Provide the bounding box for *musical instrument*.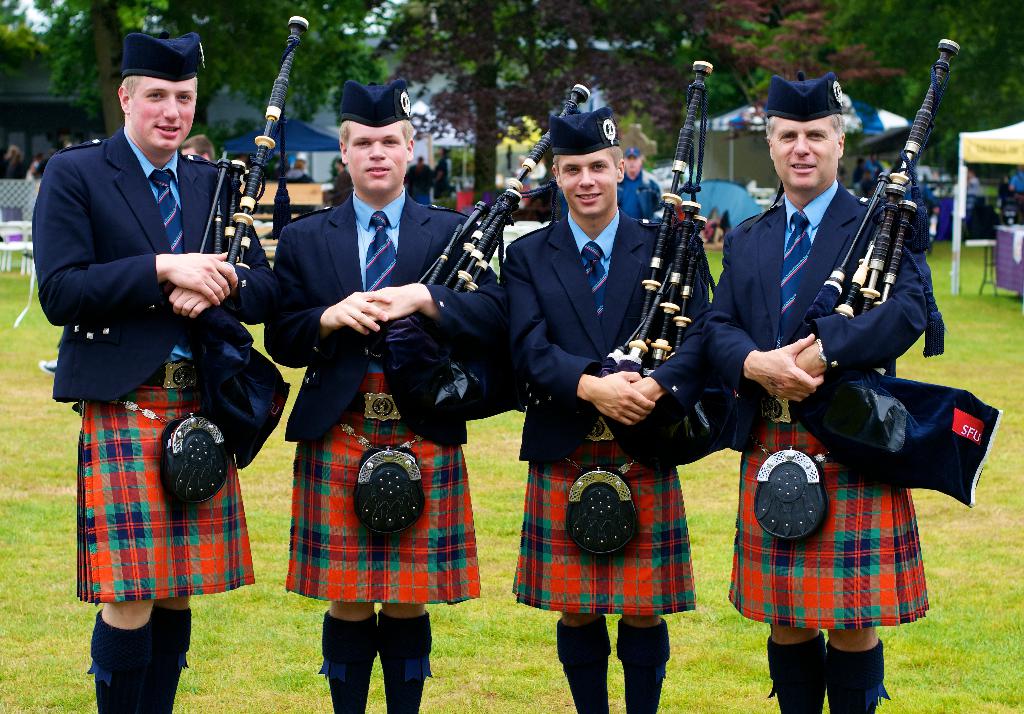
crop(786, 38, 1005, 509).
